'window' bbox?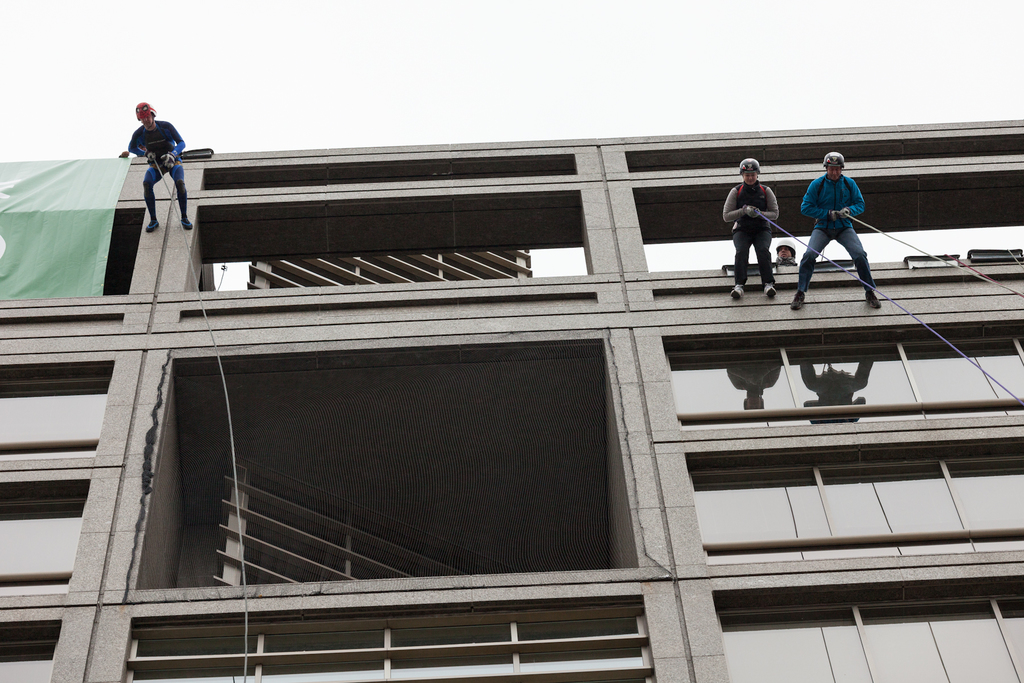
(x1=713, y1=579, x2=1023, y2=682)
